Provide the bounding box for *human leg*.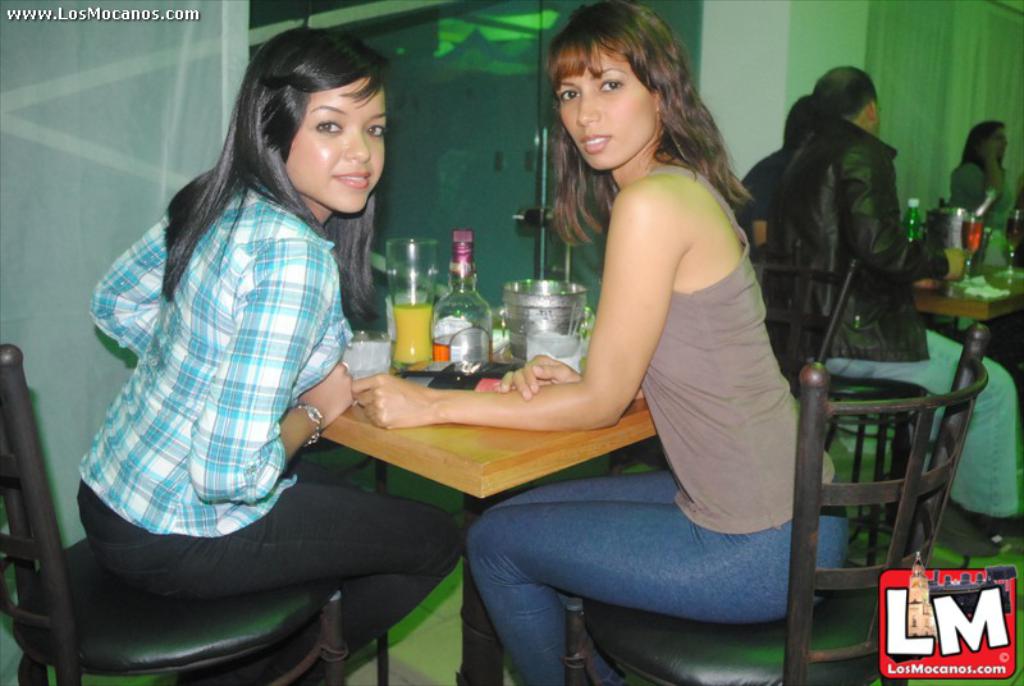
<bbox>74, 474, 460, 685</bbox>.
